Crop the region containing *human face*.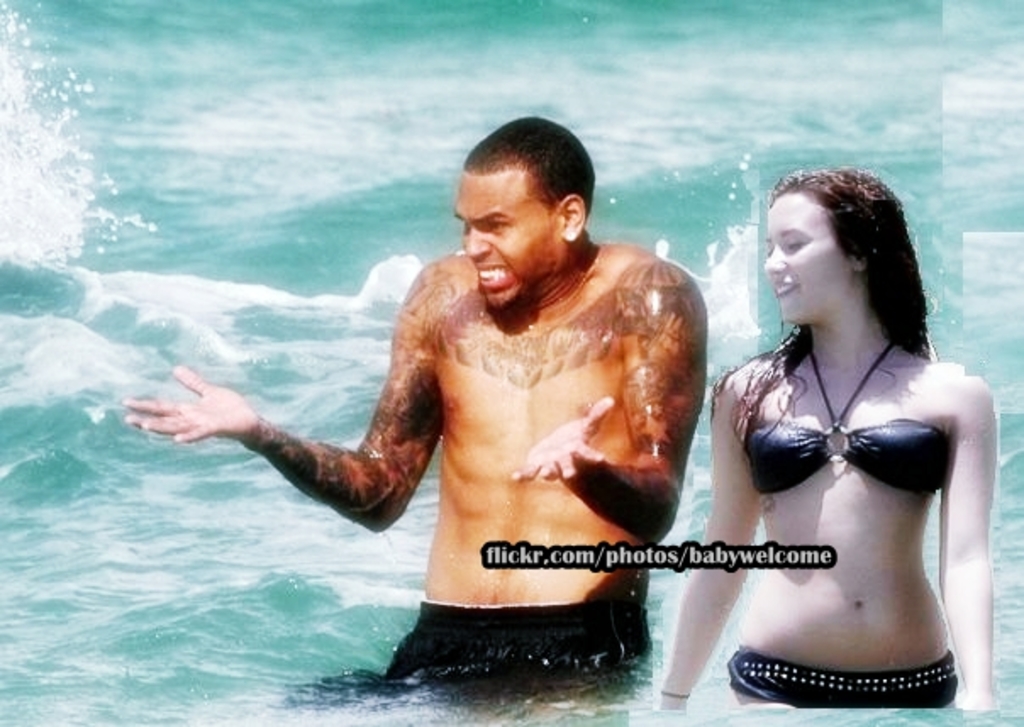
Crop region: (449, 168, 568, 314).
